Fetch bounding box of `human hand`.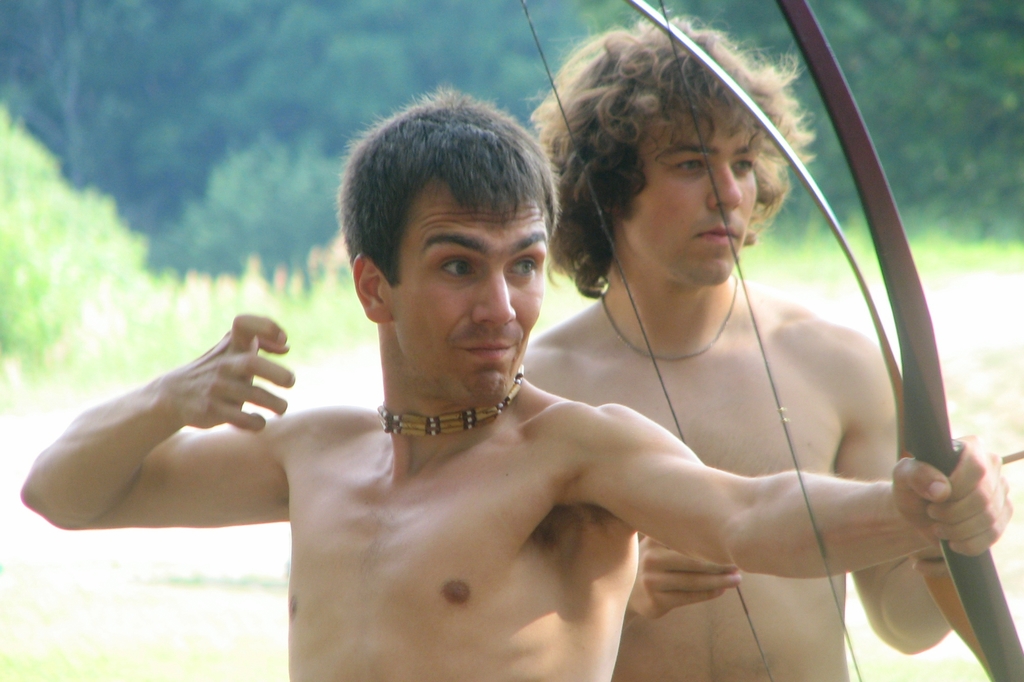
Bbox: x1=169 y1=311 x2=296 y2=429.
